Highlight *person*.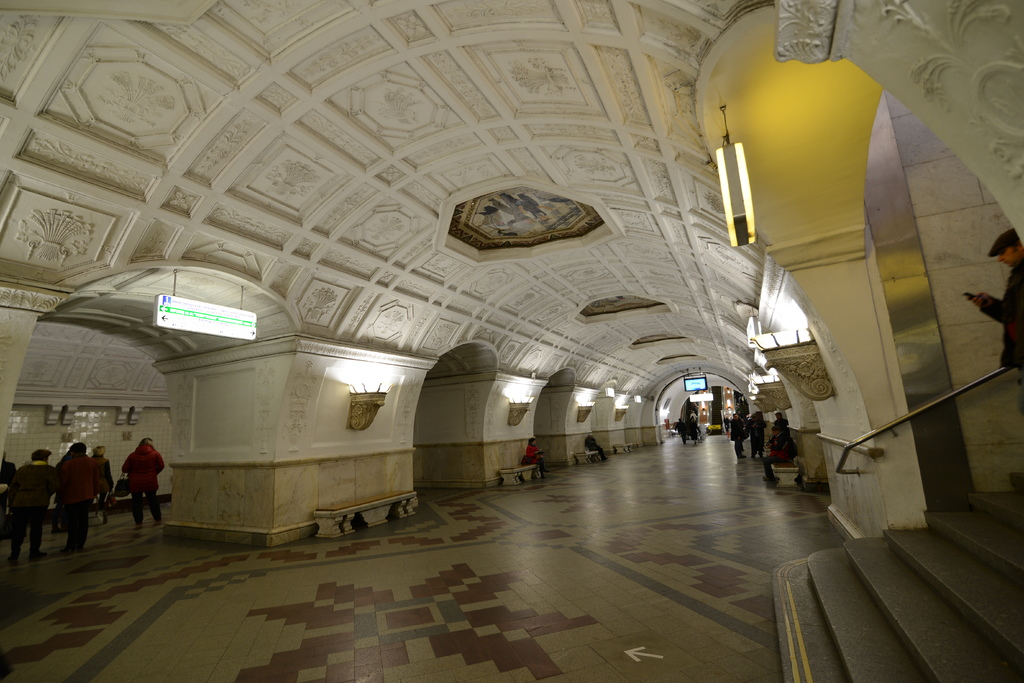
Highlighted region: 58,445,95,552.
